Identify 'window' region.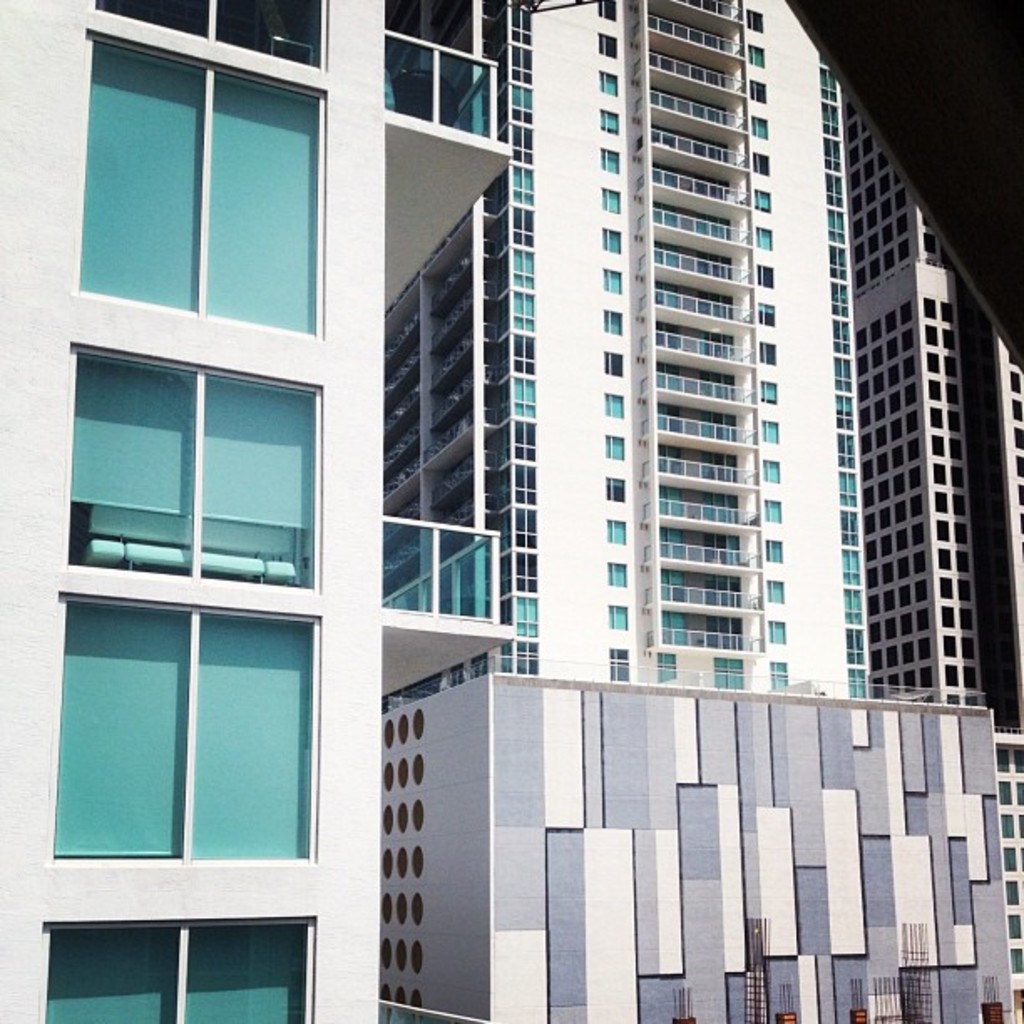
Region: l=750, t=80, r=770, b=109.
